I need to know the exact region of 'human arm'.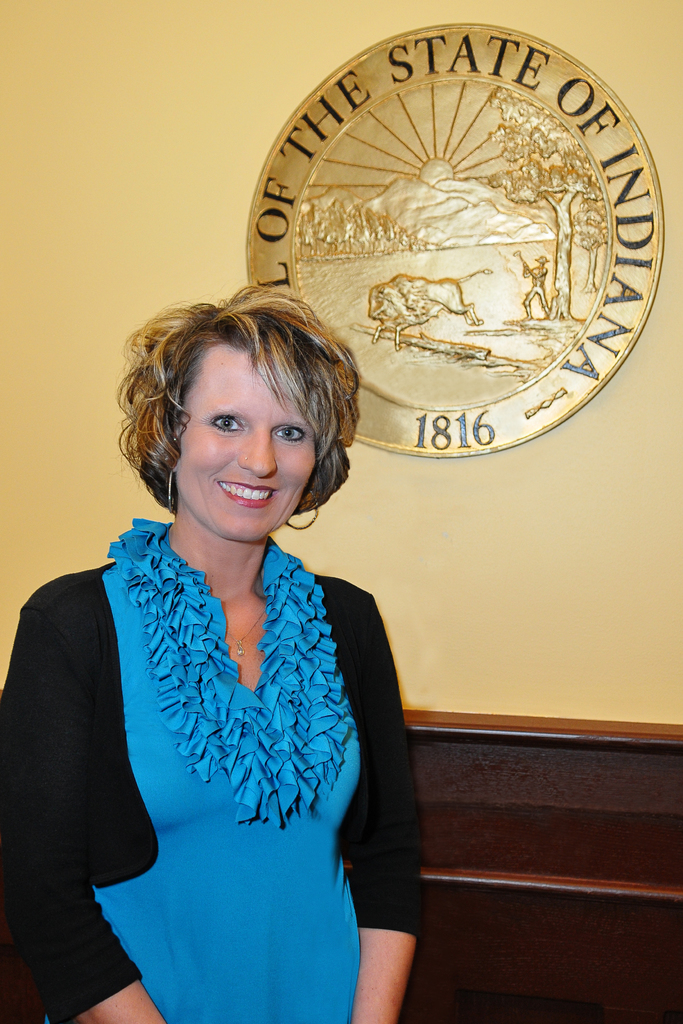
Region: (left=331, top=563, right=429, bottom=1023).
